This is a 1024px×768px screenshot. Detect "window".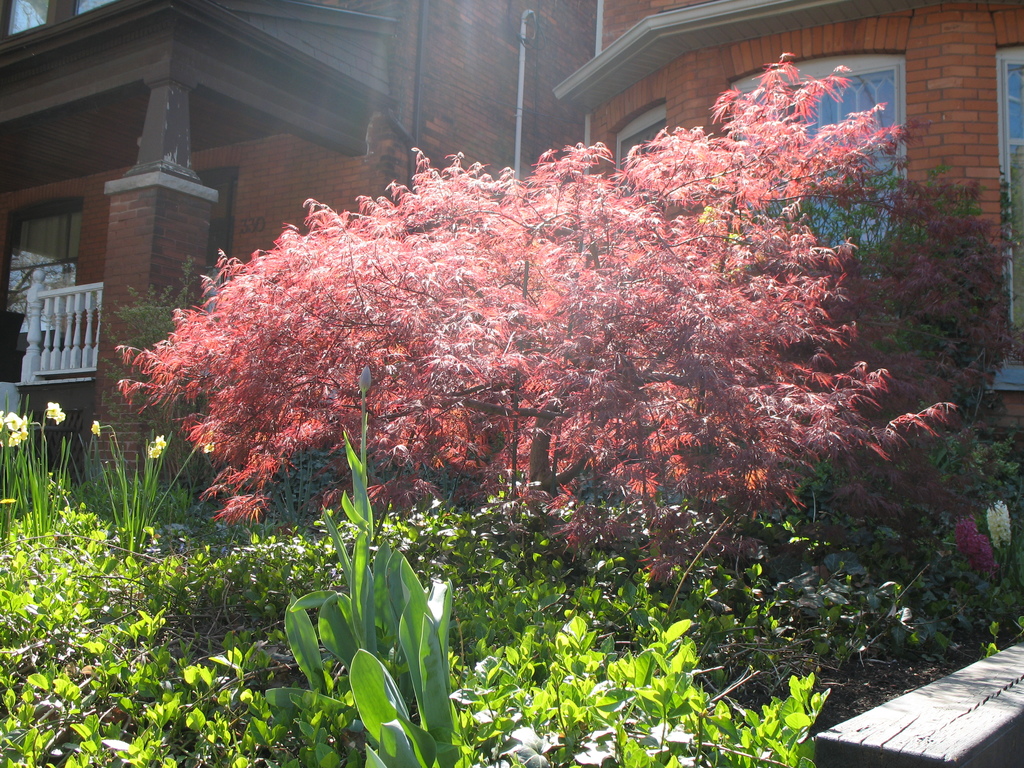
24:166:81:274.
